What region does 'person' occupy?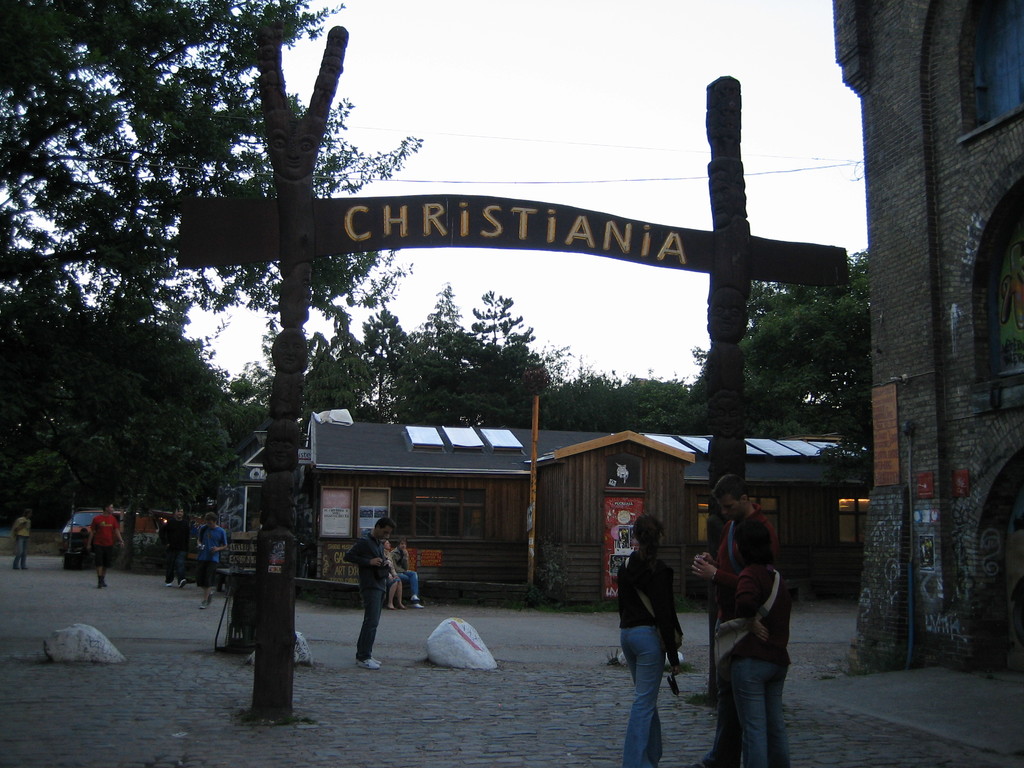
344 519 387 669.
